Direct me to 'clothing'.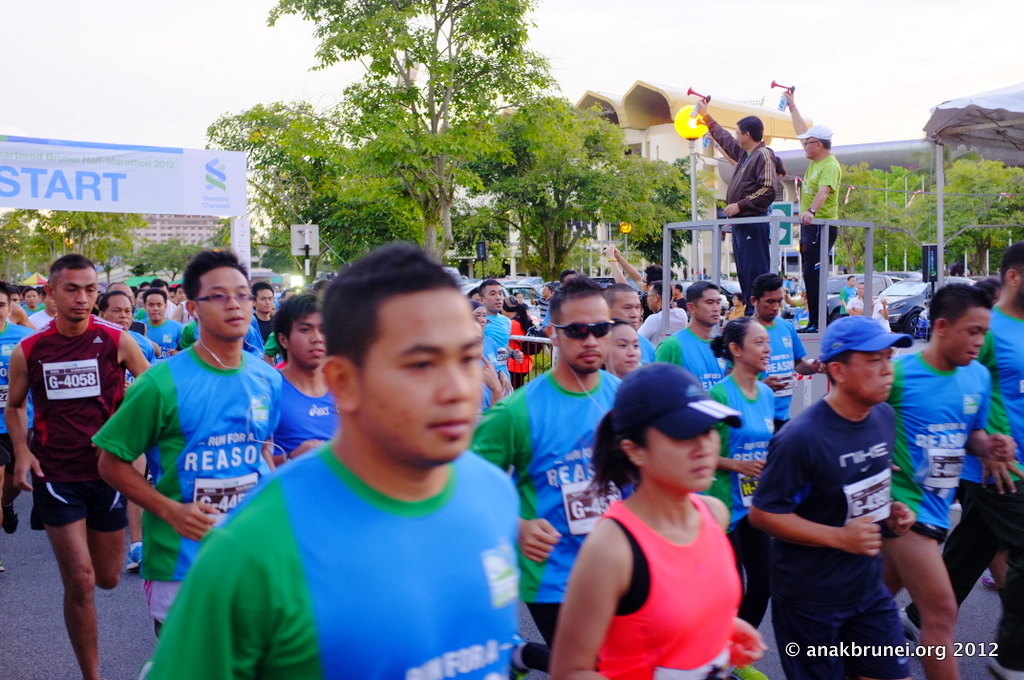
Direction: bbox=[243, 315, 282, 367].
